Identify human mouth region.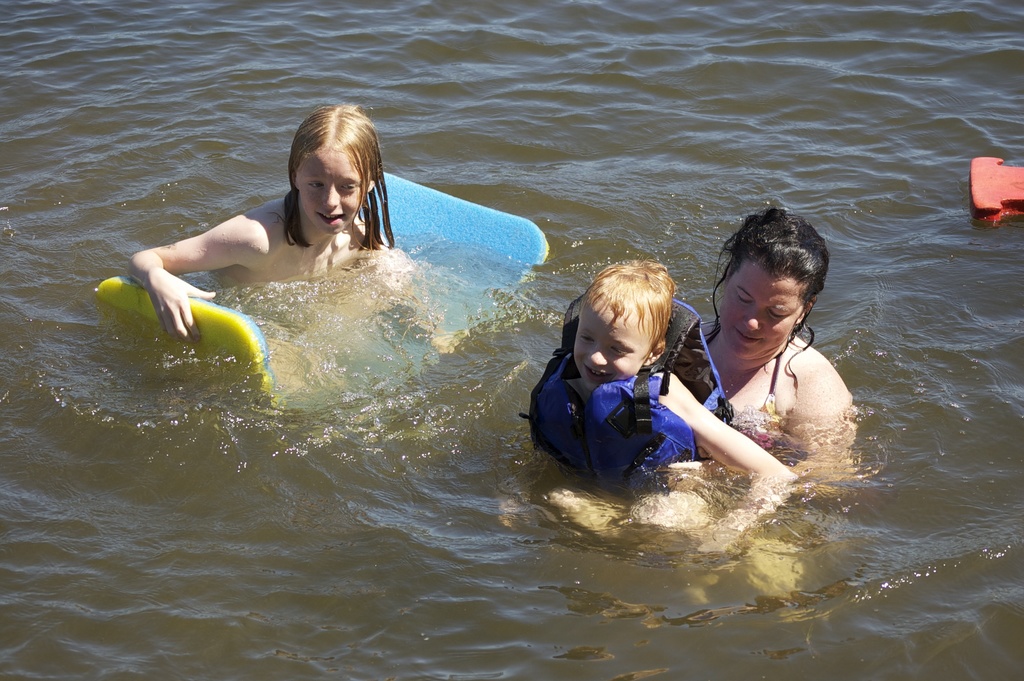
Region: 578,361,612,382.
